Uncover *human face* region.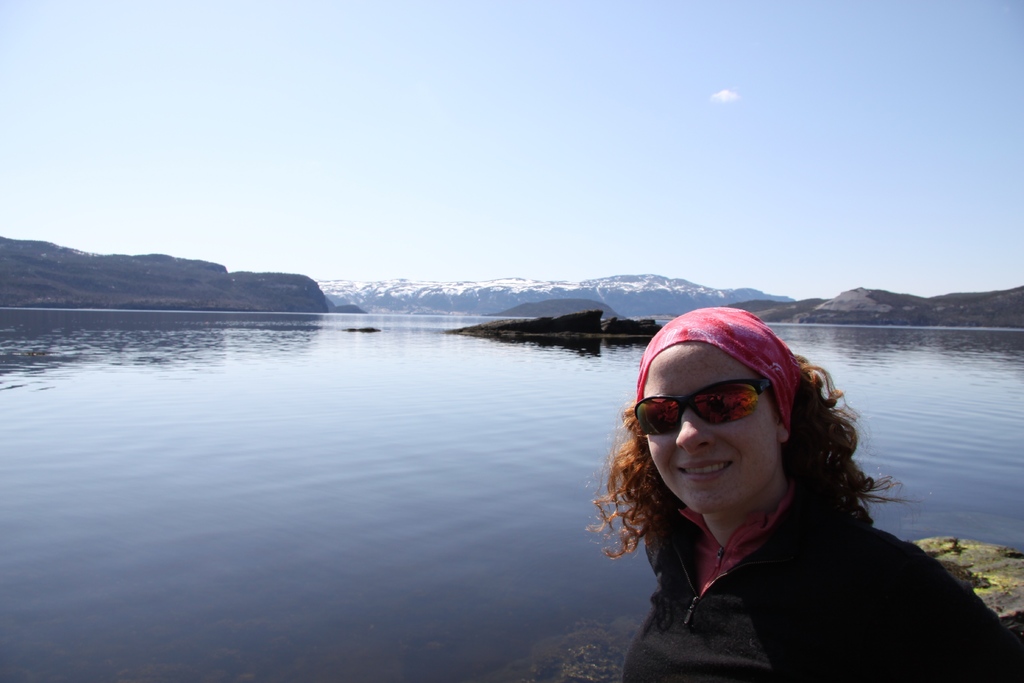
Uncovered: (649,344,779,506).
